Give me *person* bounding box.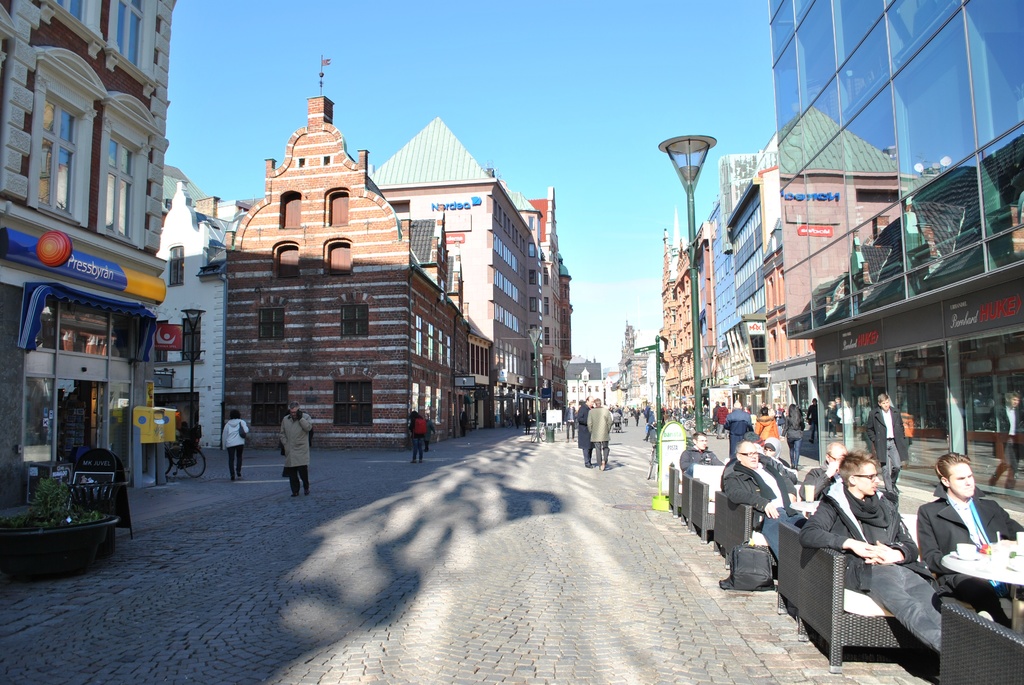
[x1=564, y1=401, x2=575, y2=441].
